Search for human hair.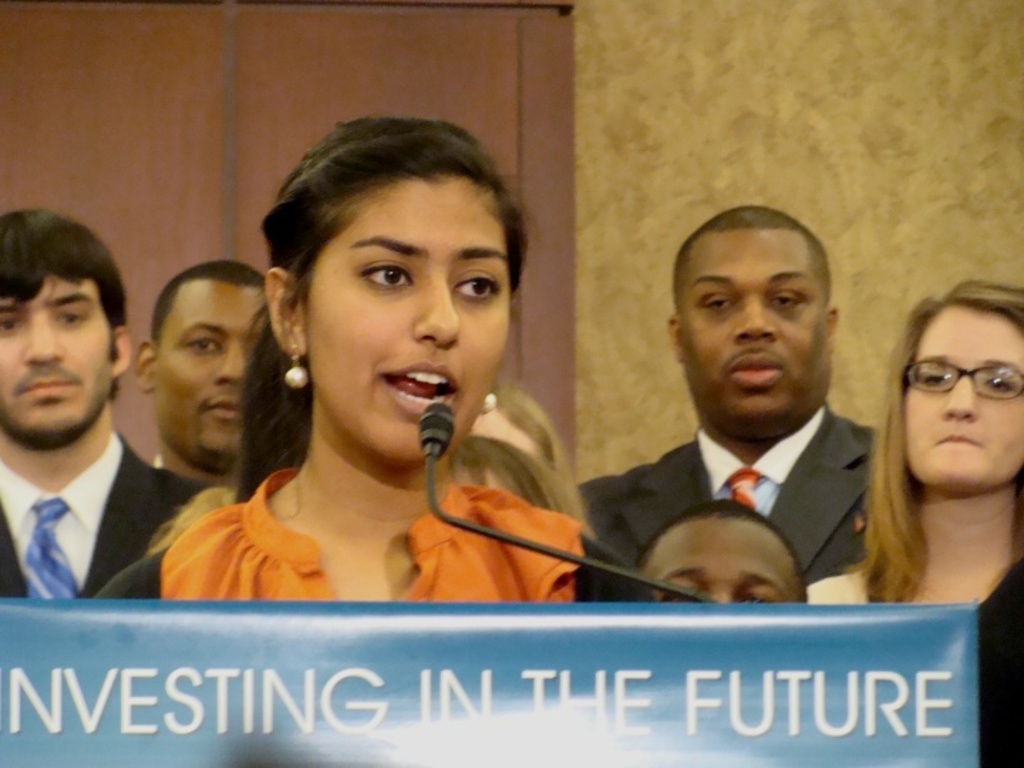
Found at region(230, 111, 518, 432).
